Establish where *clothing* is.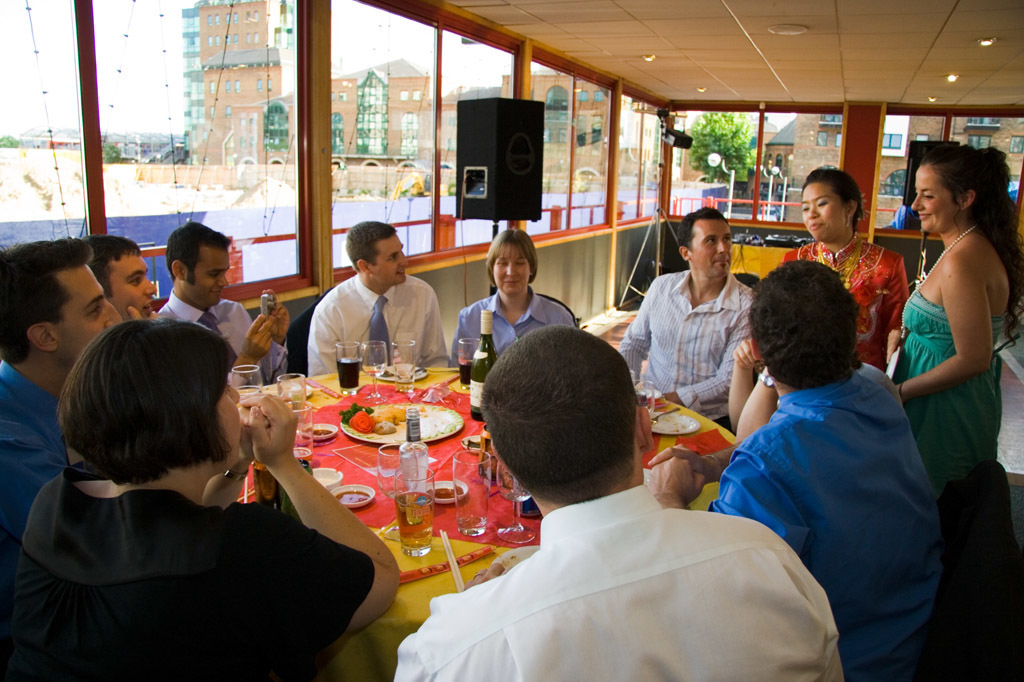
Established at rect(782, 232, 908, 372).
